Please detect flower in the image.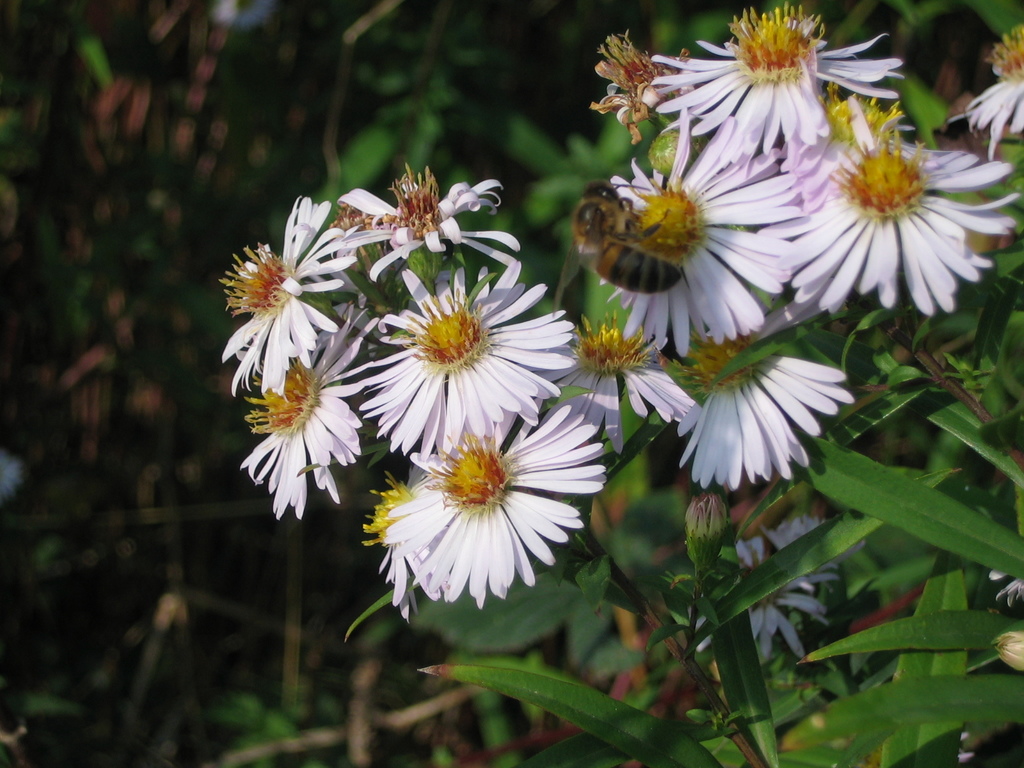
detection(368, 404, 600, 605).
